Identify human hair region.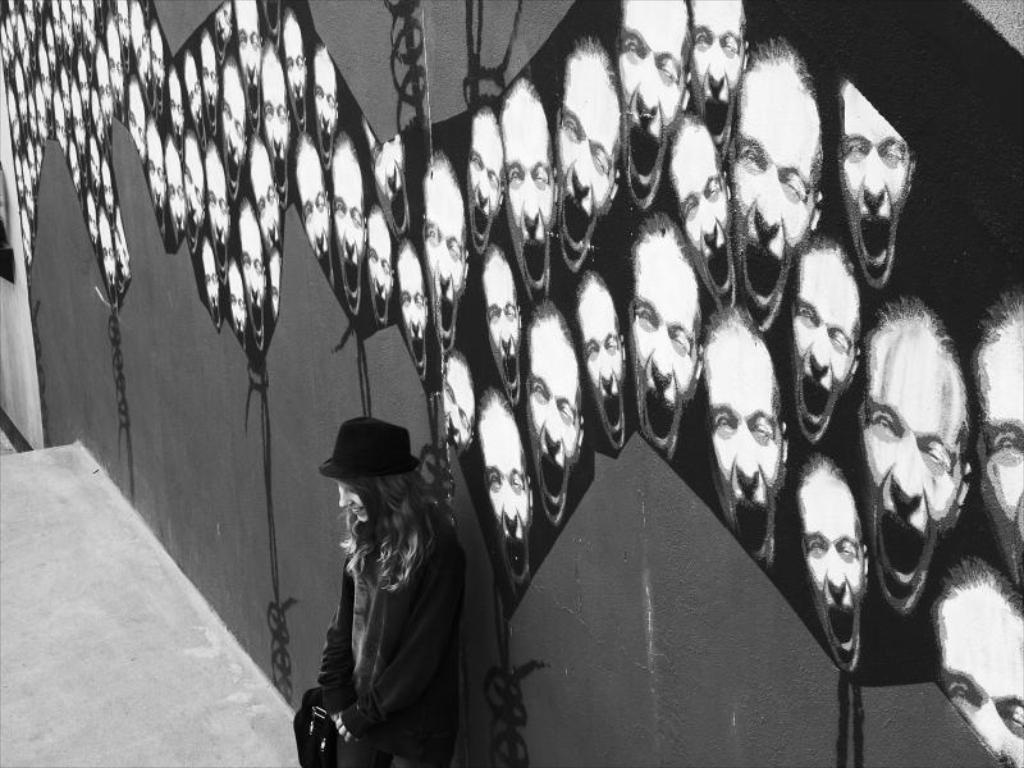
Region: (429, 151, 462, 193).
